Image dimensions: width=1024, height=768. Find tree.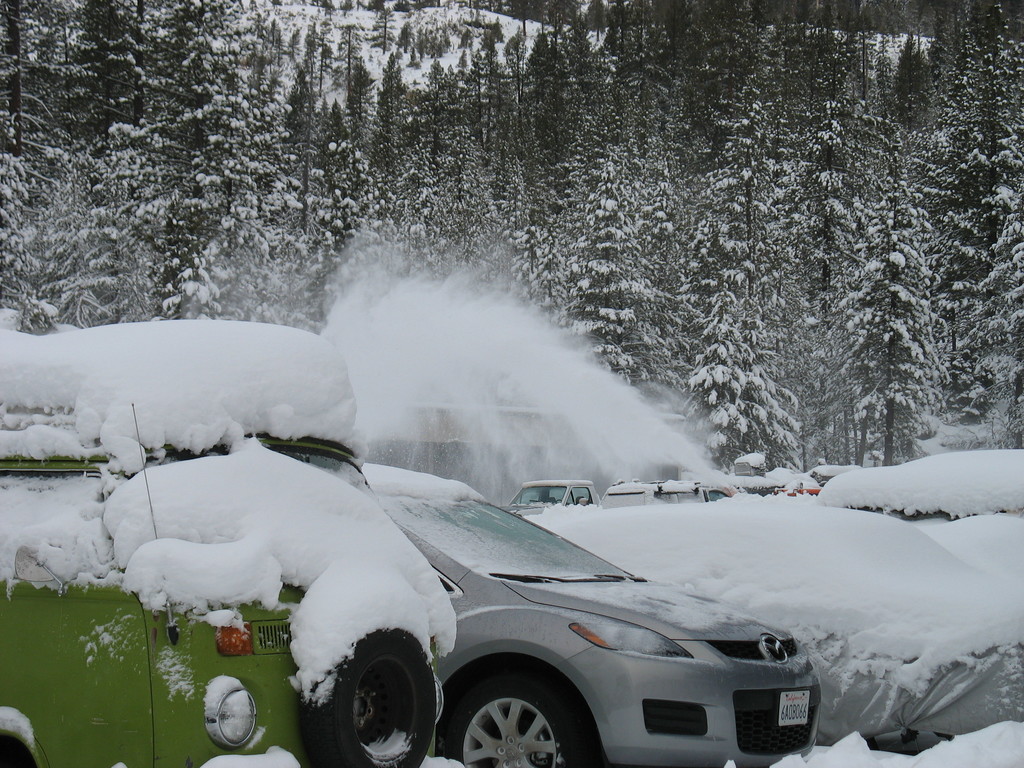
box(663, 0, 700, 138).
